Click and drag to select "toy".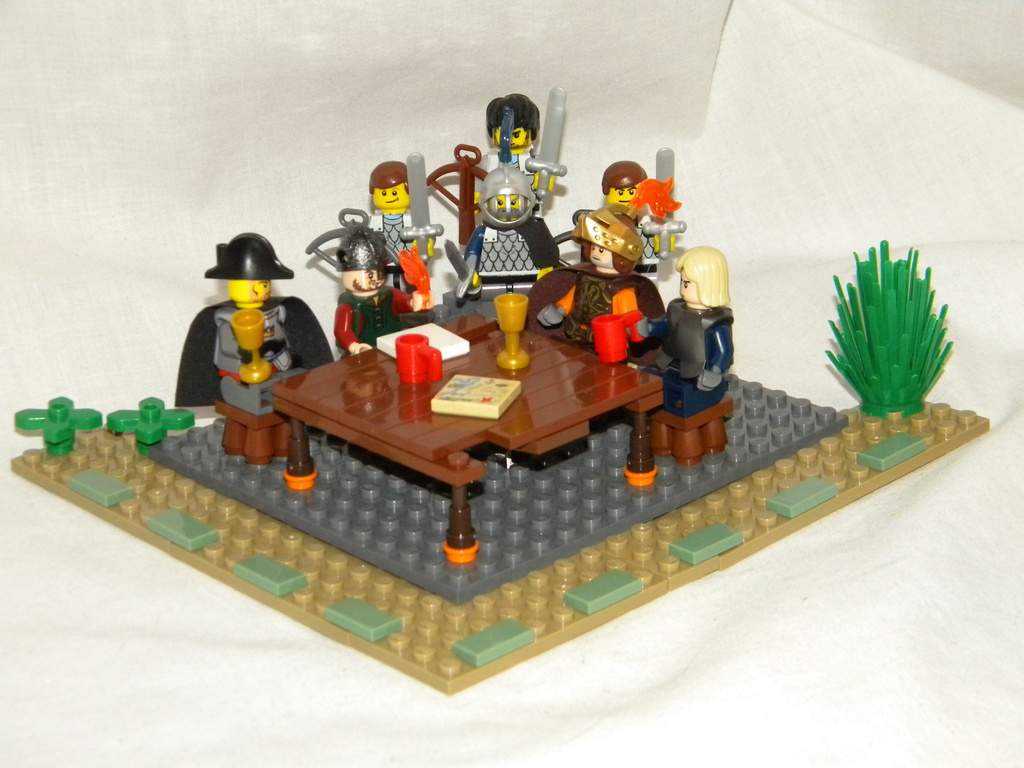
Selection: pyautogui.locateOnScreen(595, 155, 685, 292).
